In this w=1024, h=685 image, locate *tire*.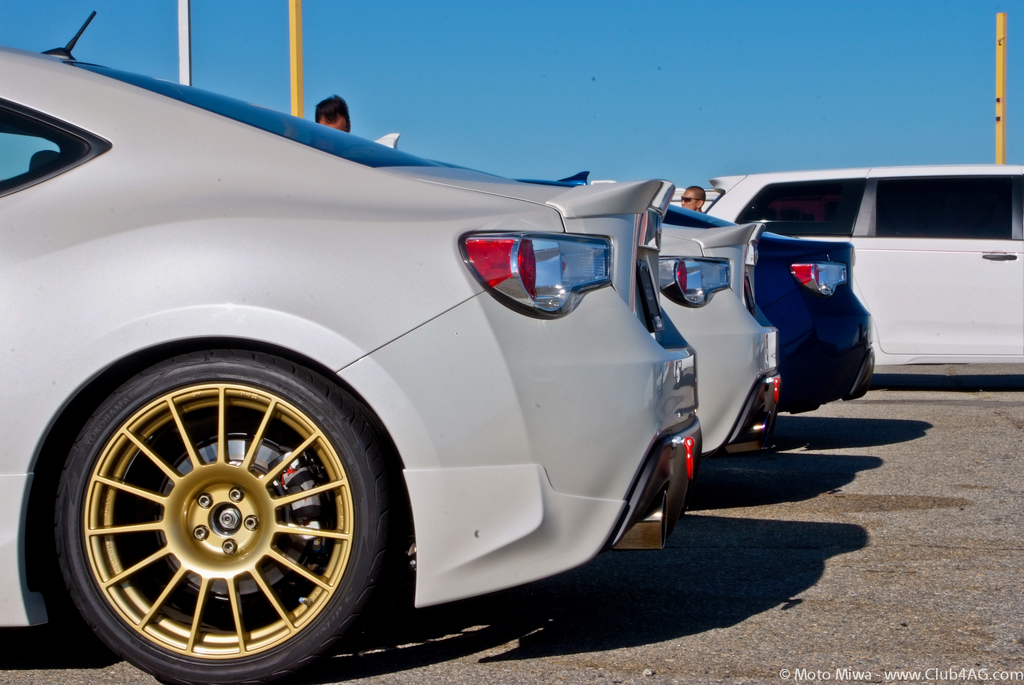
Bounding box: 42:346:401:684.
